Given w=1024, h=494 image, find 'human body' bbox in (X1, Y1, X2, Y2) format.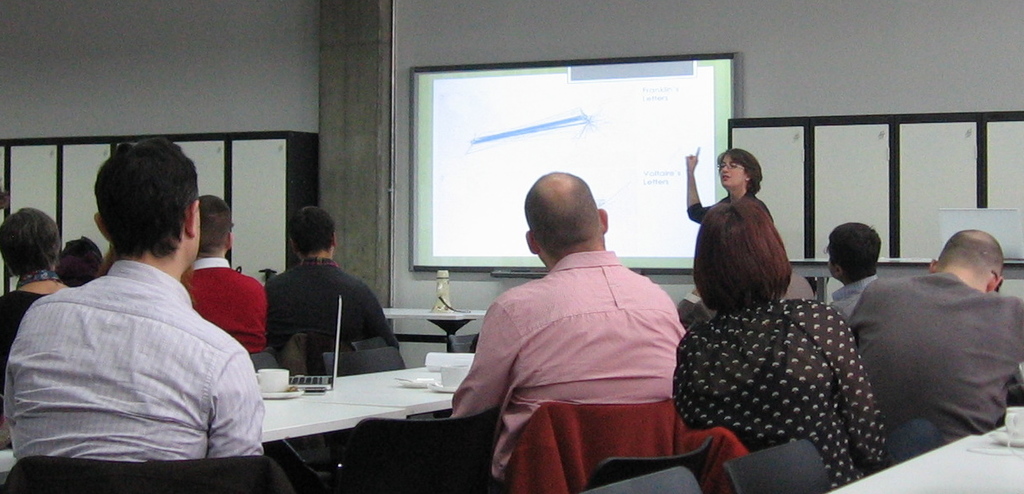
(0, 276, 73, 444).
